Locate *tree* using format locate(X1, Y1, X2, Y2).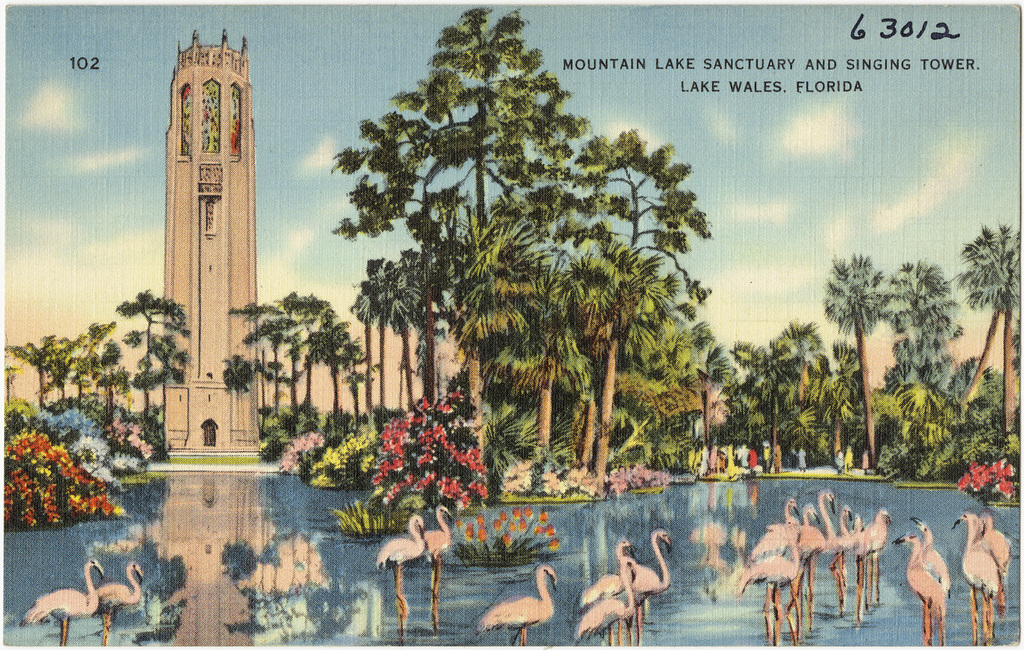
locate(356, 256, 421, 435).
